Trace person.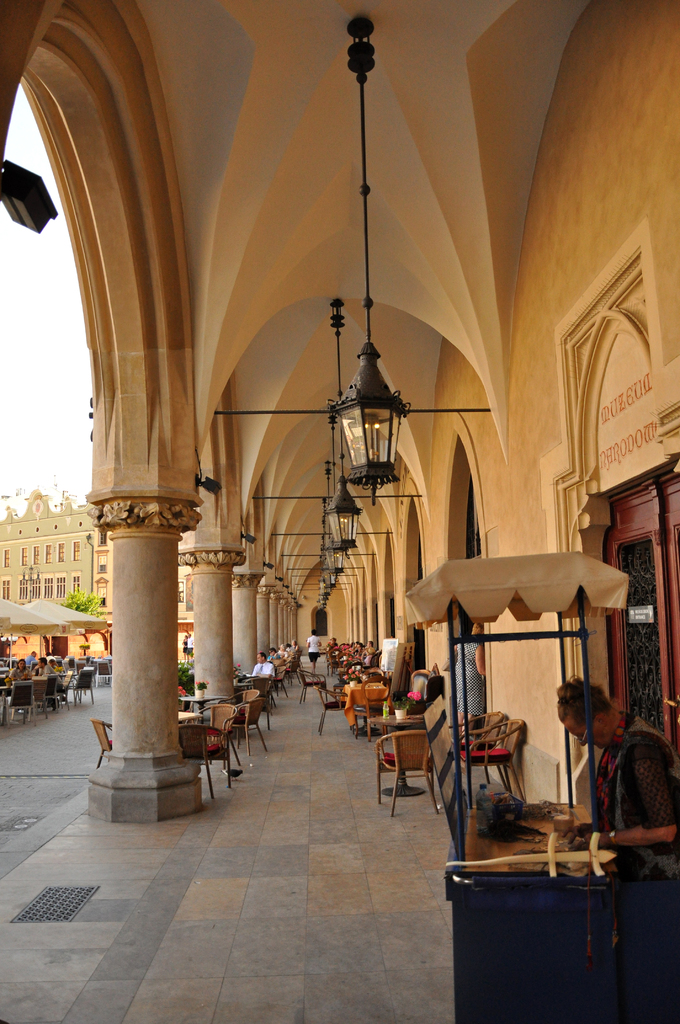
Traced to (247,653,270,680).
